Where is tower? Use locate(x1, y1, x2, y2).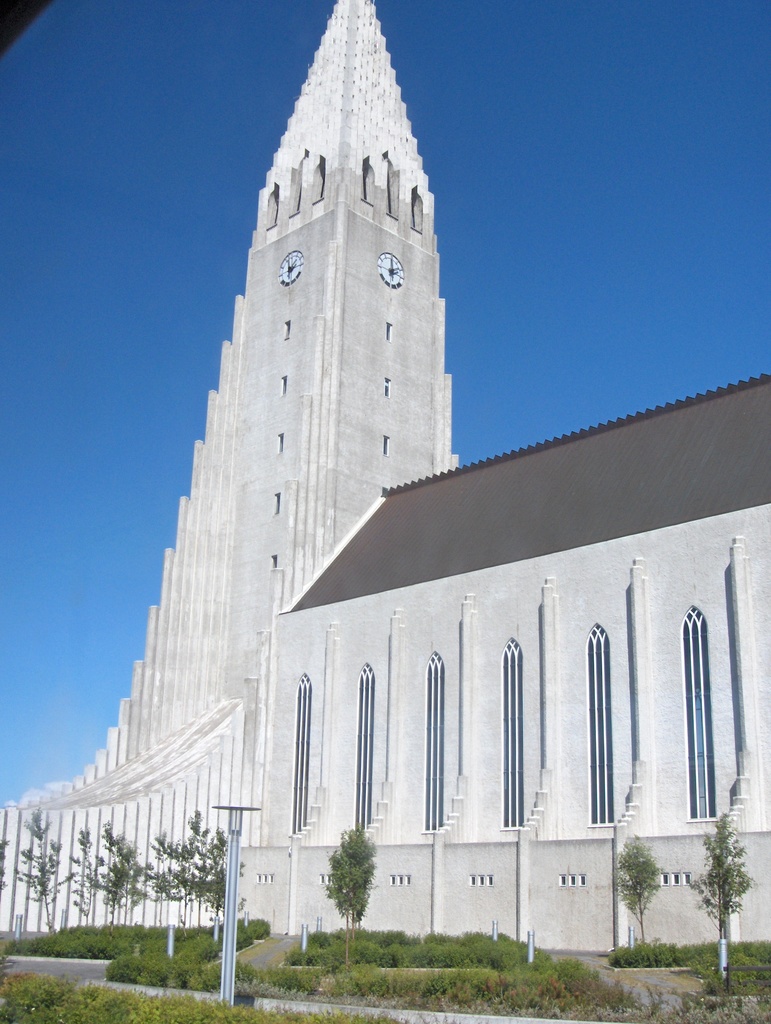
locate(1, 0, 462, 932).
